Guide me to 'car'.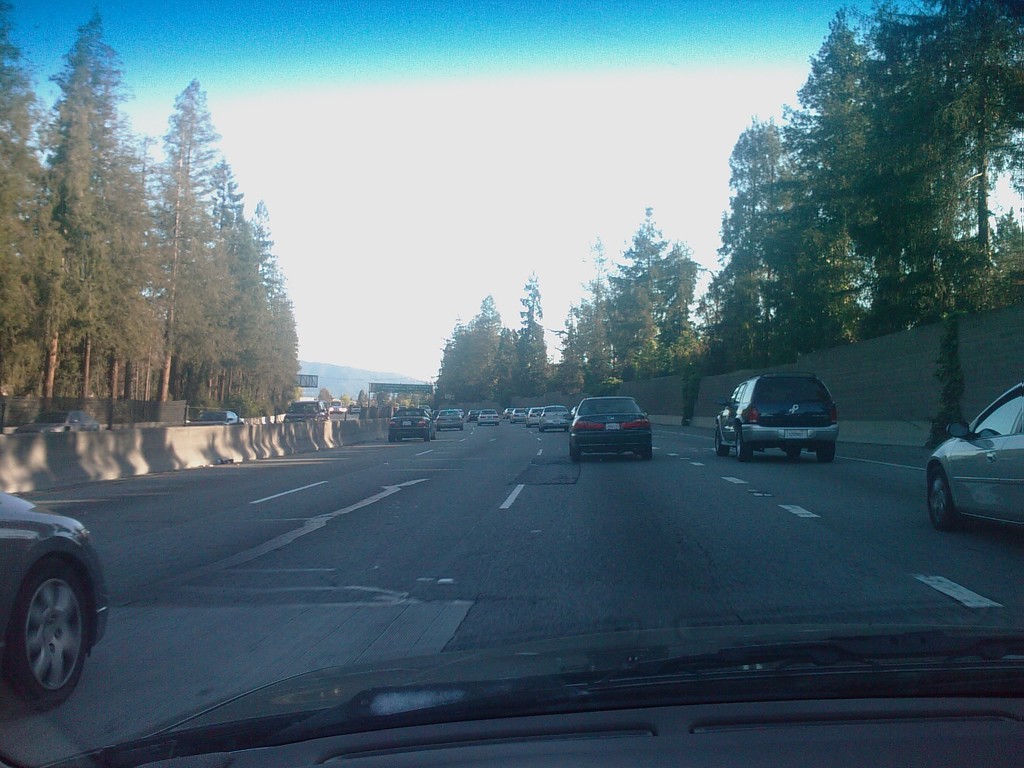
Guidance: <box>465,408,483,420</box>.
